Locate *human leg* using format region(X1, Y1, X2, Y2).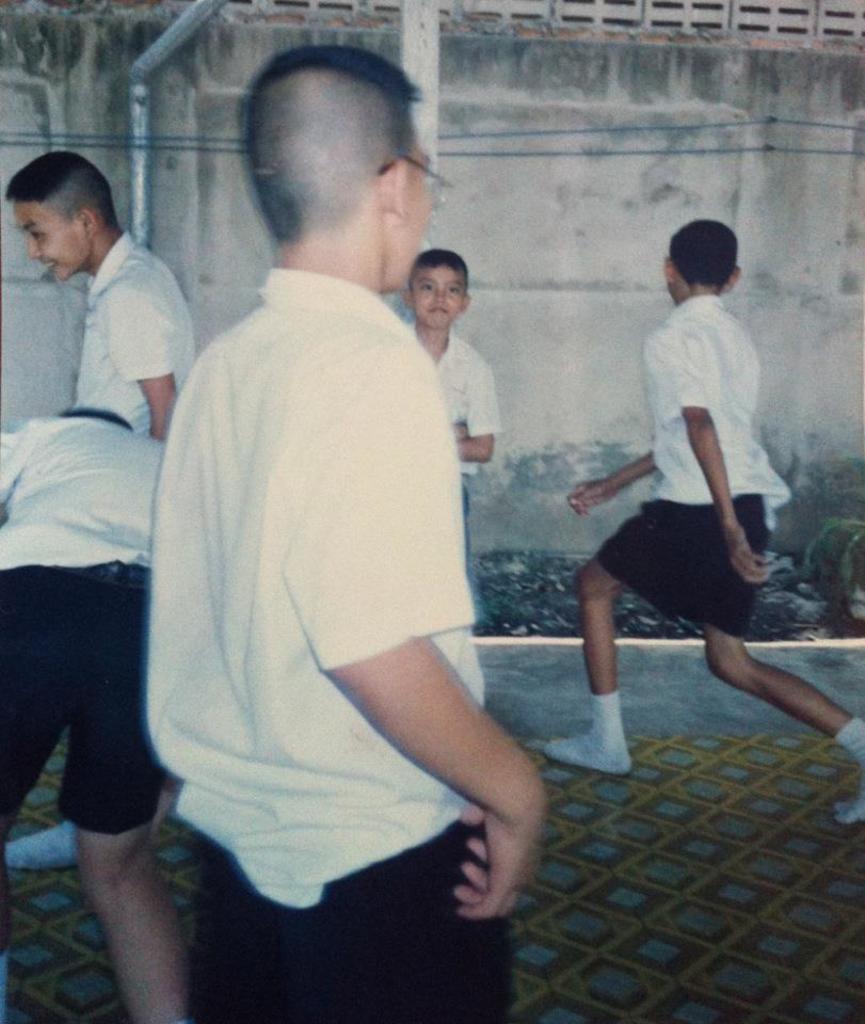
region(185, 830, 299, 1023).
